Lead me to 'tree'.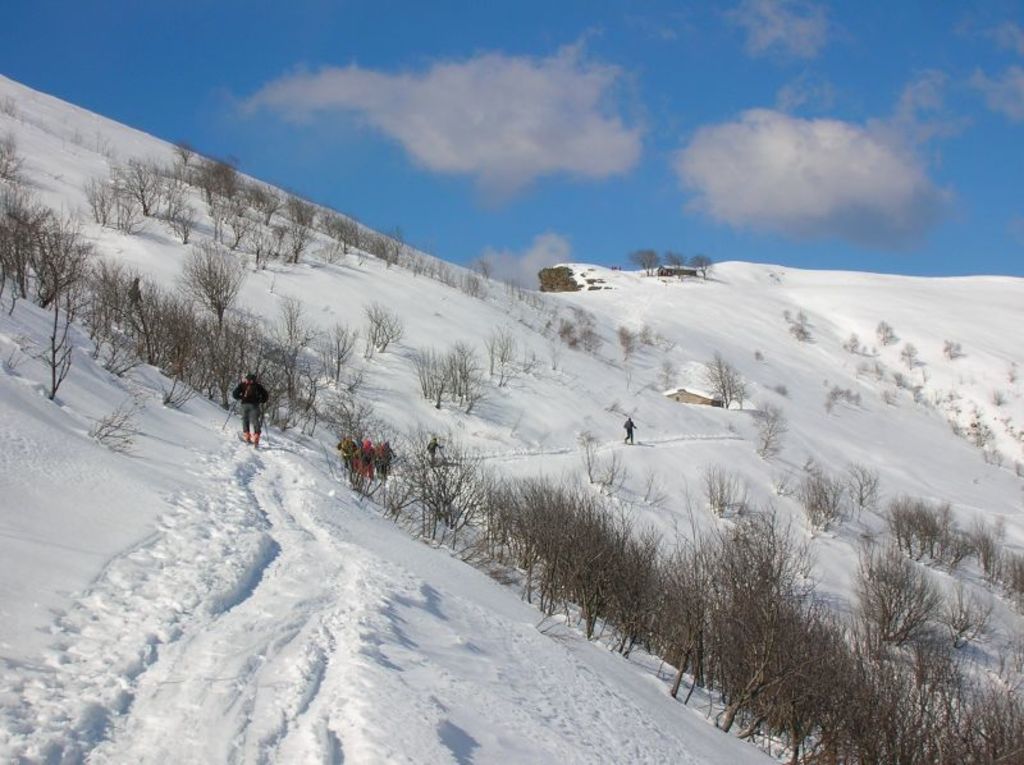
Lead to 864 555 936 638.
